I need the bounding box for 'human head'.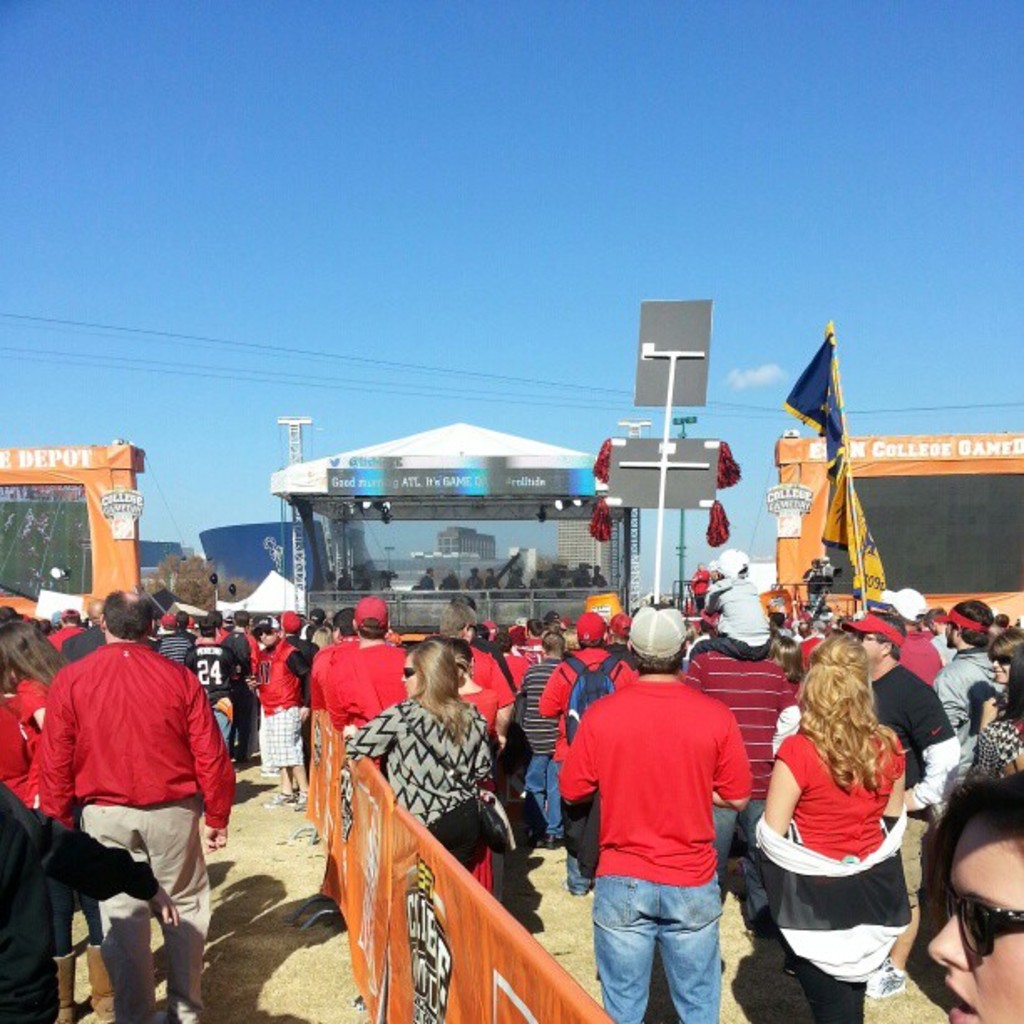
Here it is: 888/584/934/627.
